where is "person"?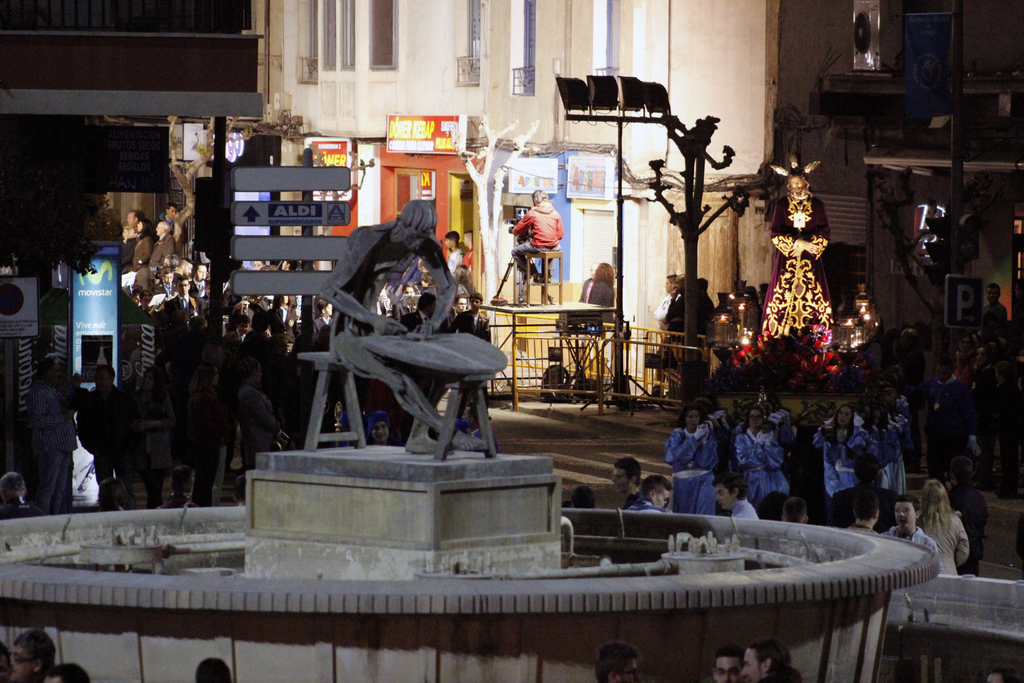
detection(1, 645, 12, 682).
